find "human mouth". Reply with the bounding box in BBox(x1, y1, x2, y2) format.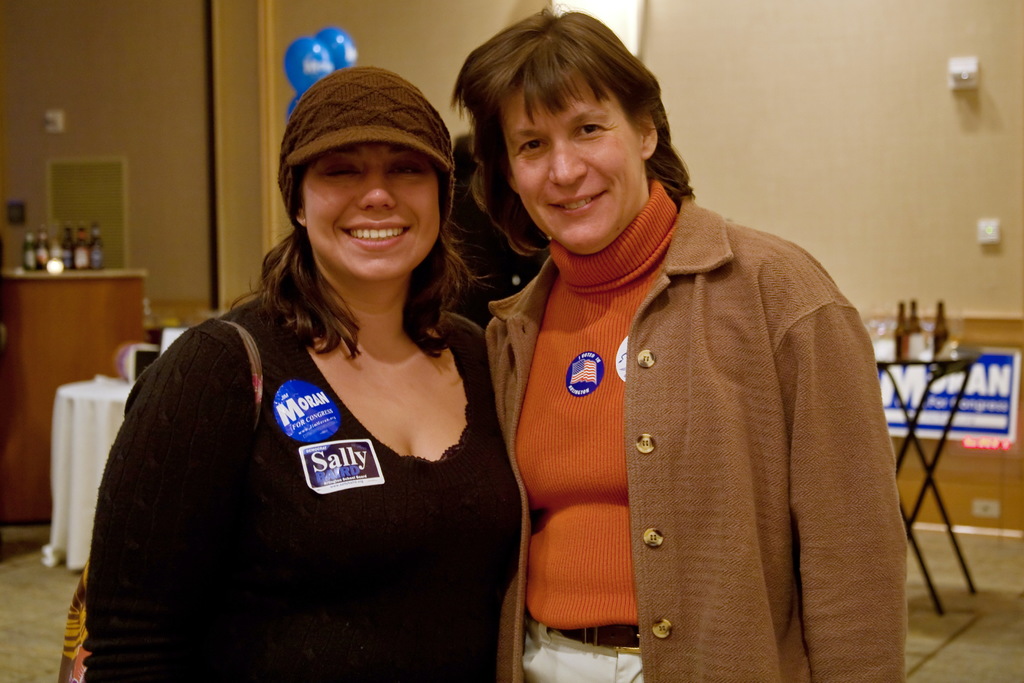
BBox(545, 189, 609, 219).
